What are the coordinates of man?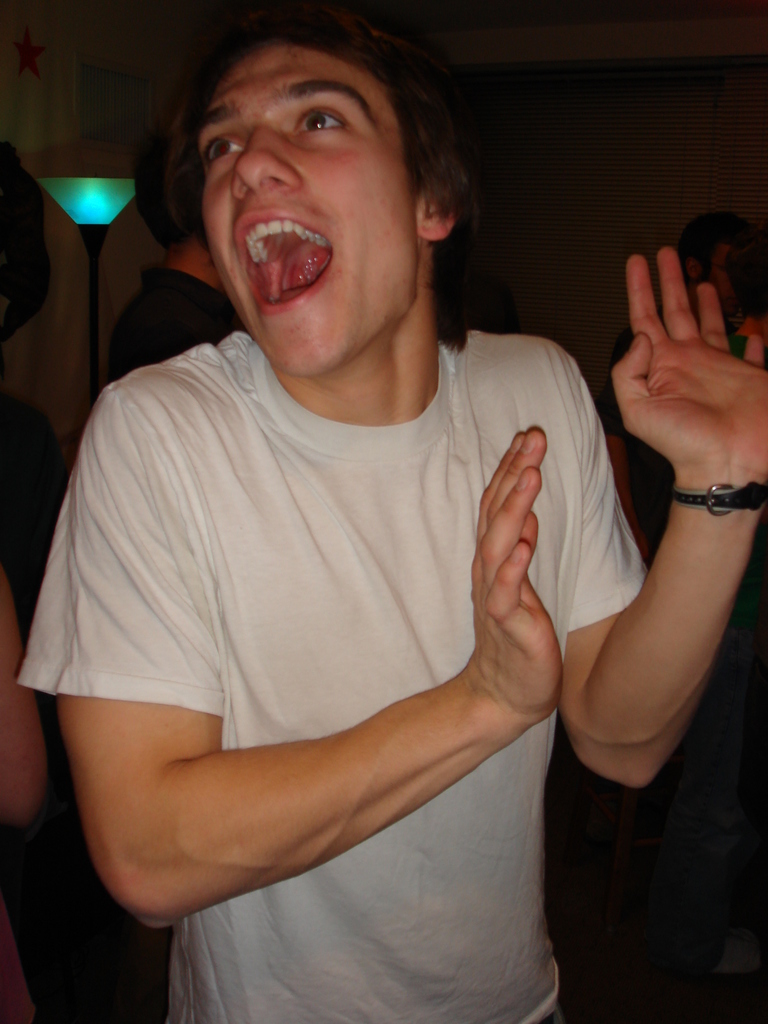
bbox=(104, 111, 249, 382).
